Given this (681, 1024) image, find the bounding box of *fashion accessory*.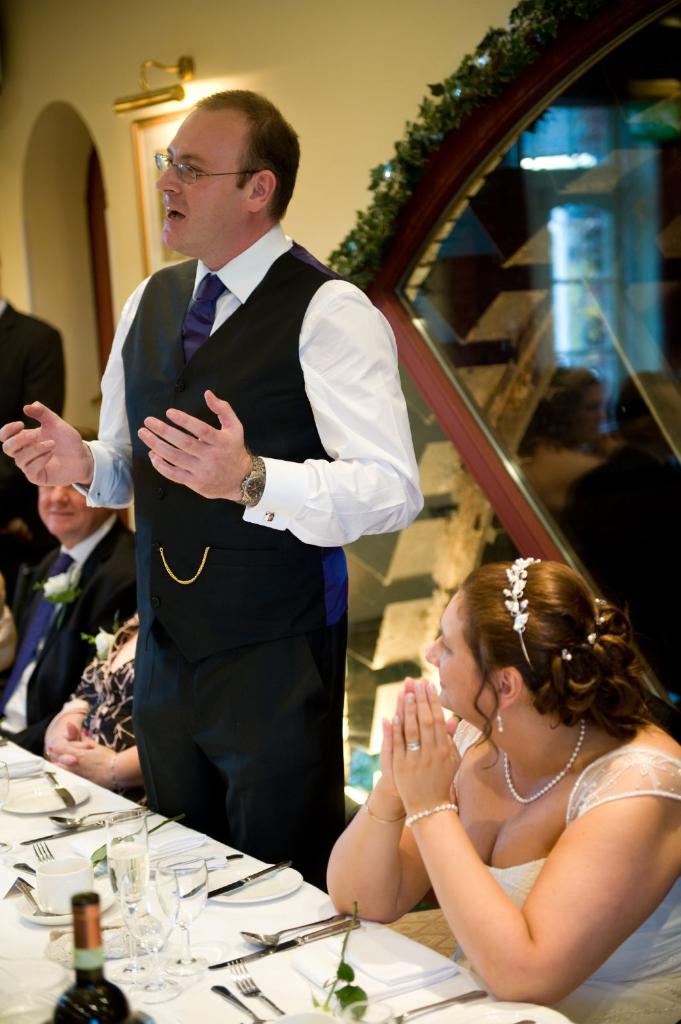
[108,748,122,796].
